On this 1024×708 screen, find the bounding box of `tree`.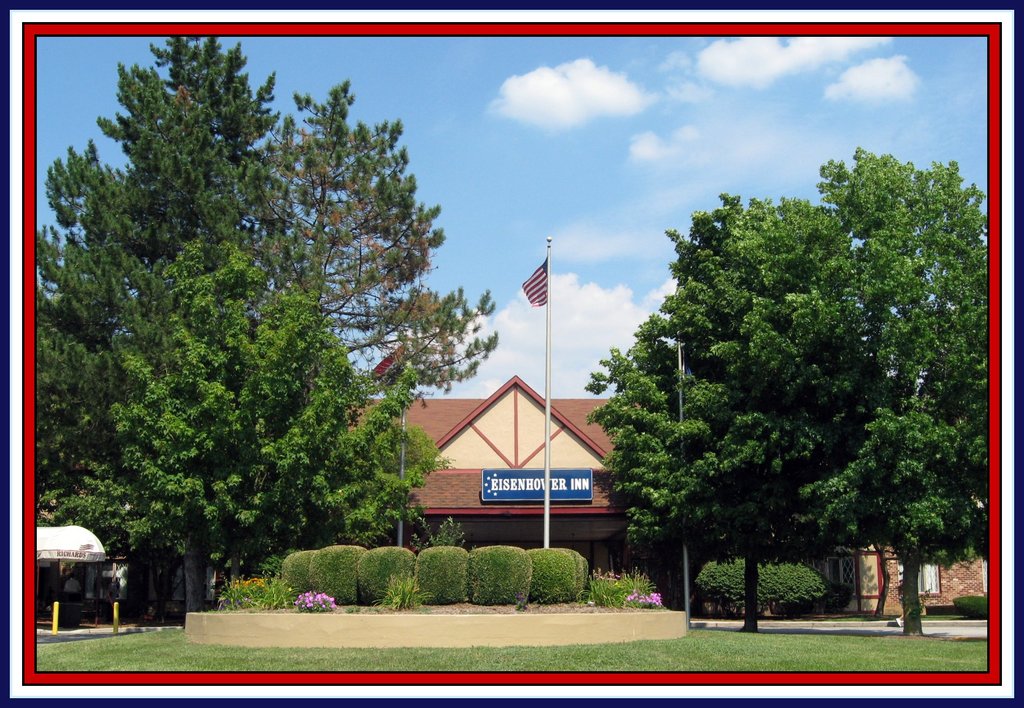
Bounding box: select_region(780, 146, 993, 636).
